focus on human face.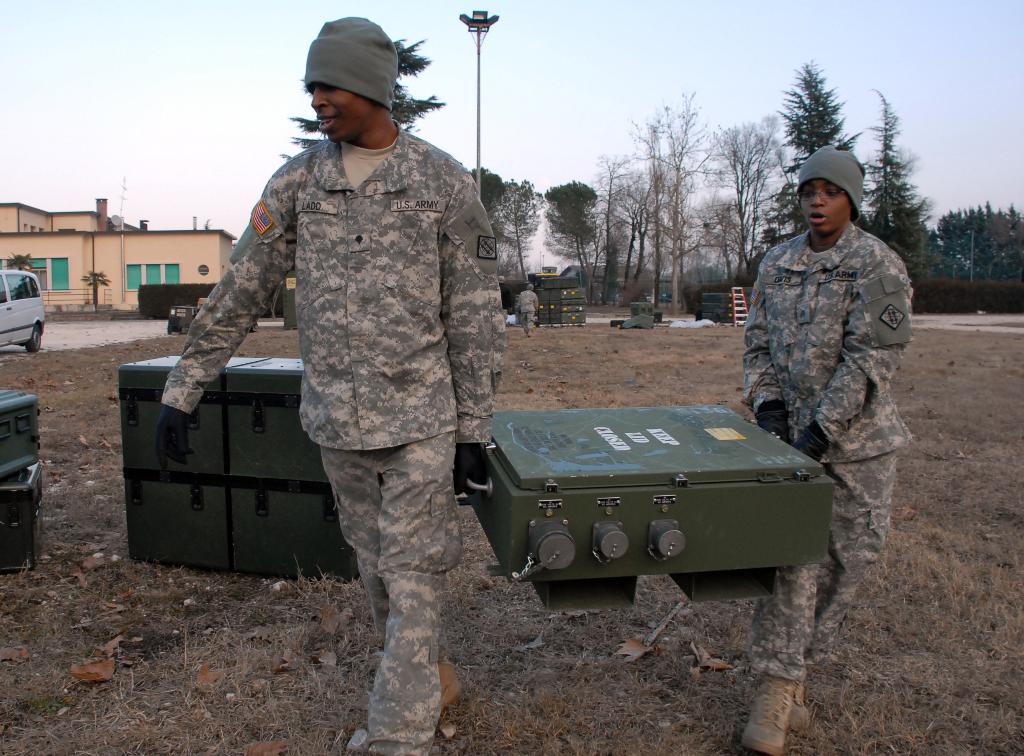
Focused at box(312, 83, 373, 145).
